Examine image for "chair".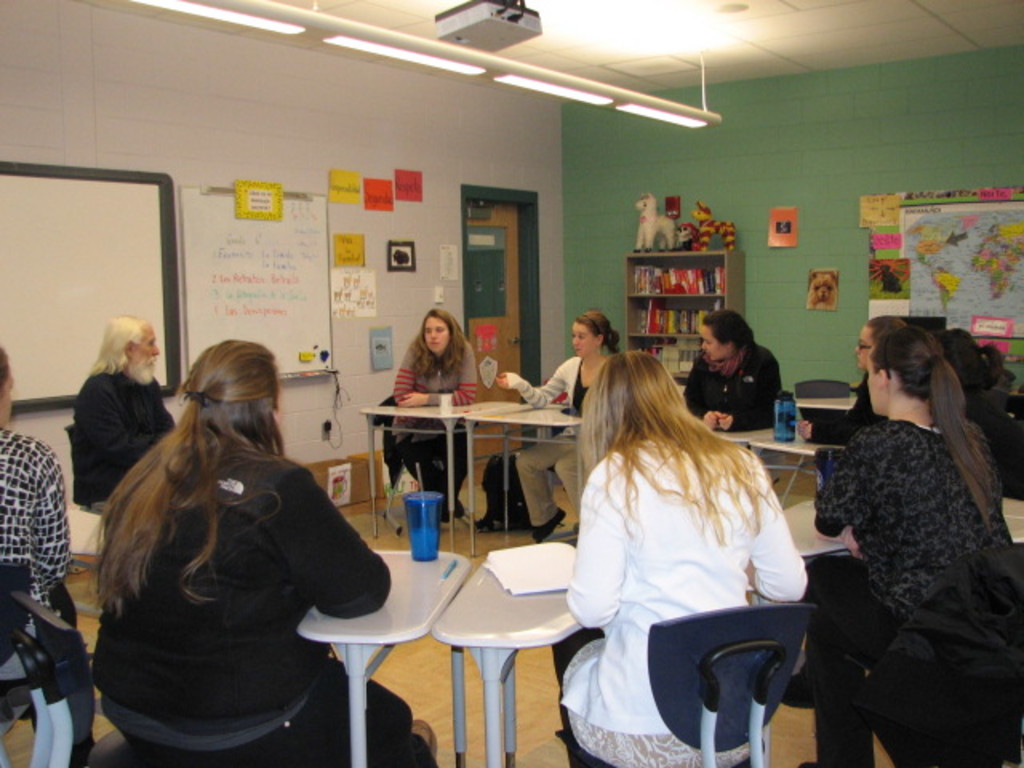
Examination result: crop(14, 590, 310, 766).
